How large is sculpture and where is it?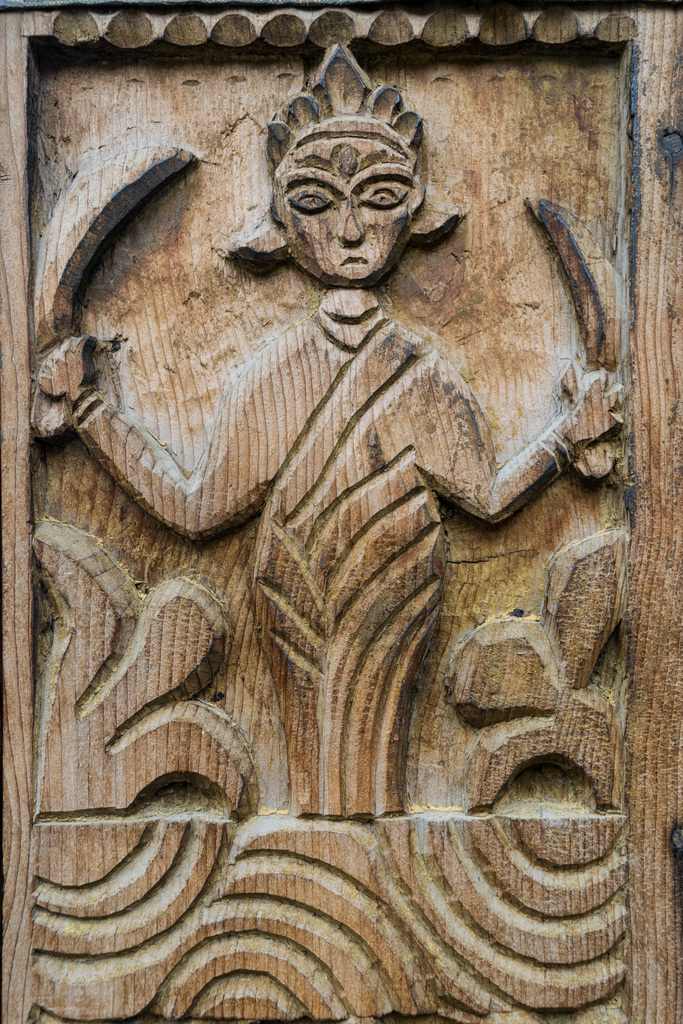
Bounding box: rect(32, 41, 628, 821).
